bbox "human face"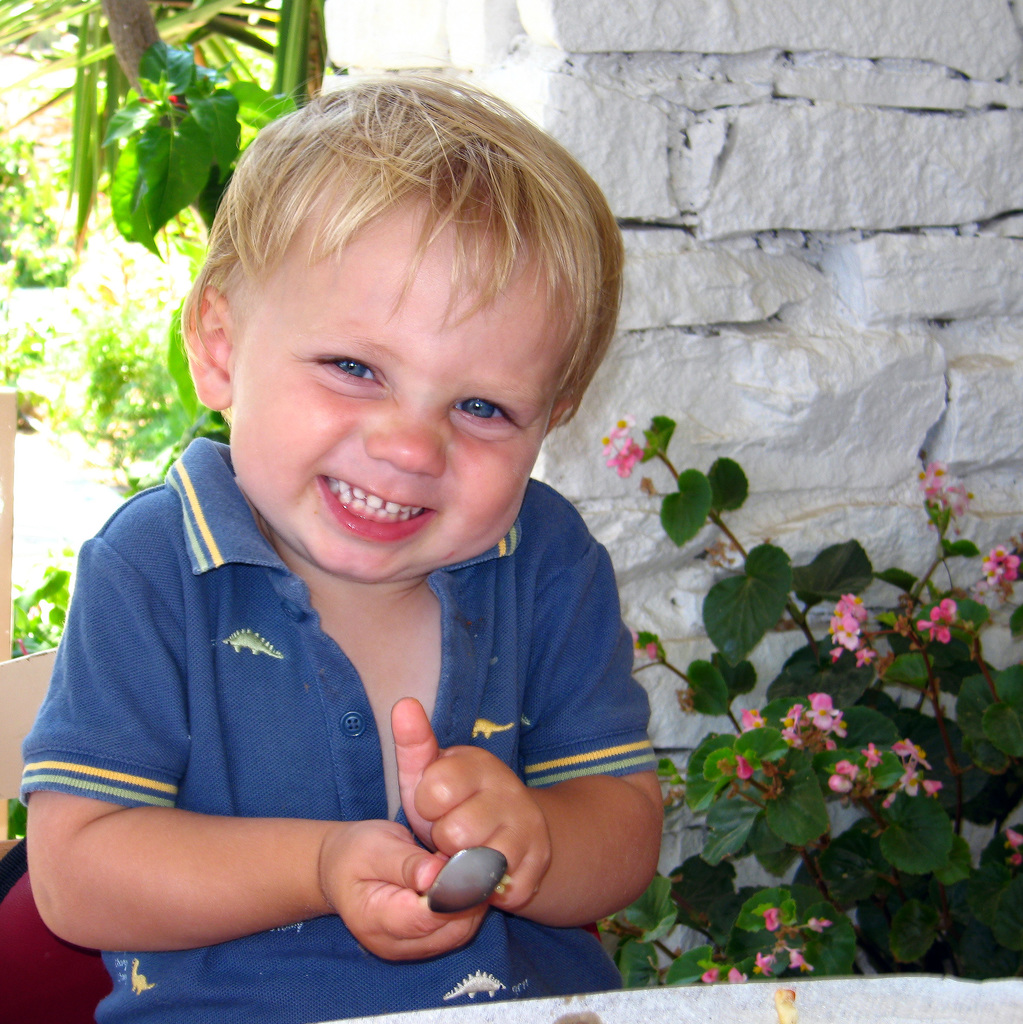
box=[234, 193, 525, 585]
